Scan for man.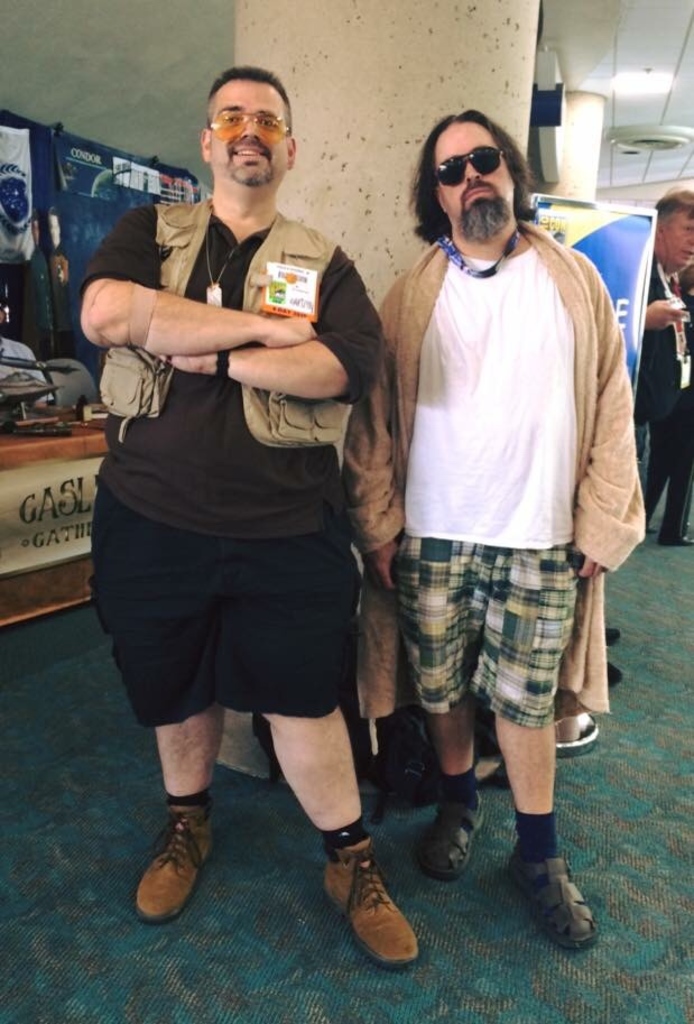
Scan result: {"x1": 82, "y1": 65, "x2": 420, "y2": 971}.
